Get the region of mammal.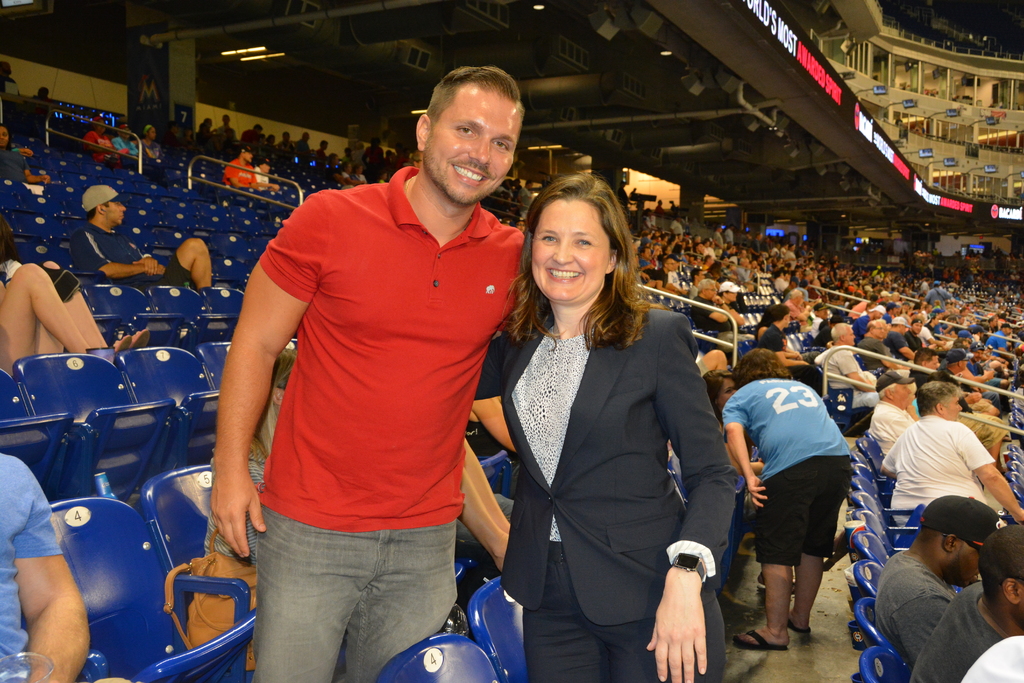
725, 336, 867, 671.
